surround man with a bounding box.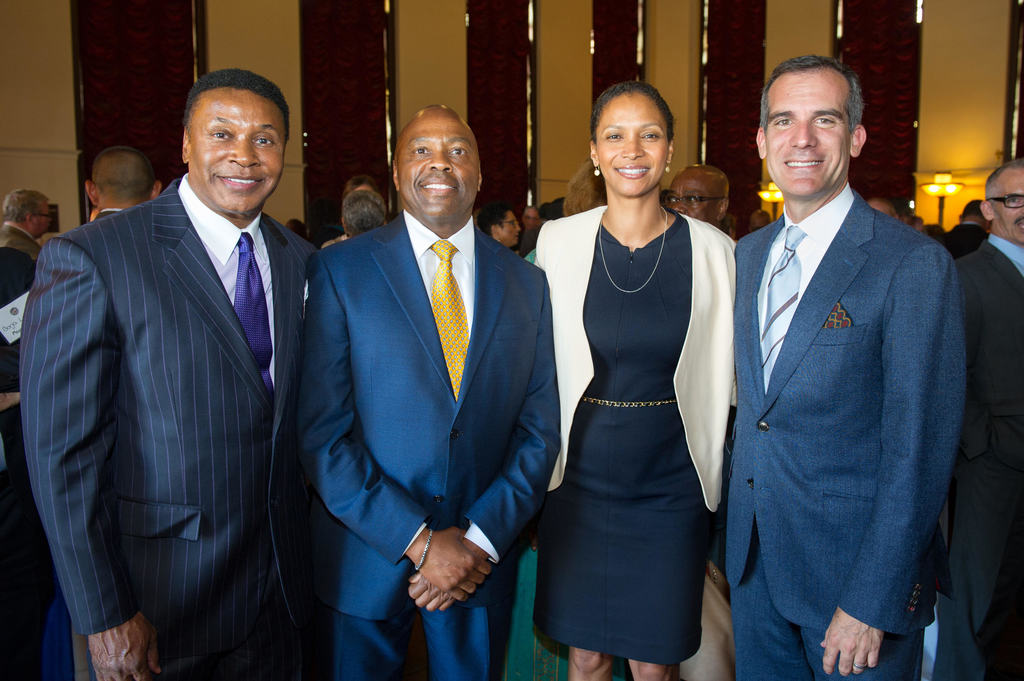
(711,44,977,679).
